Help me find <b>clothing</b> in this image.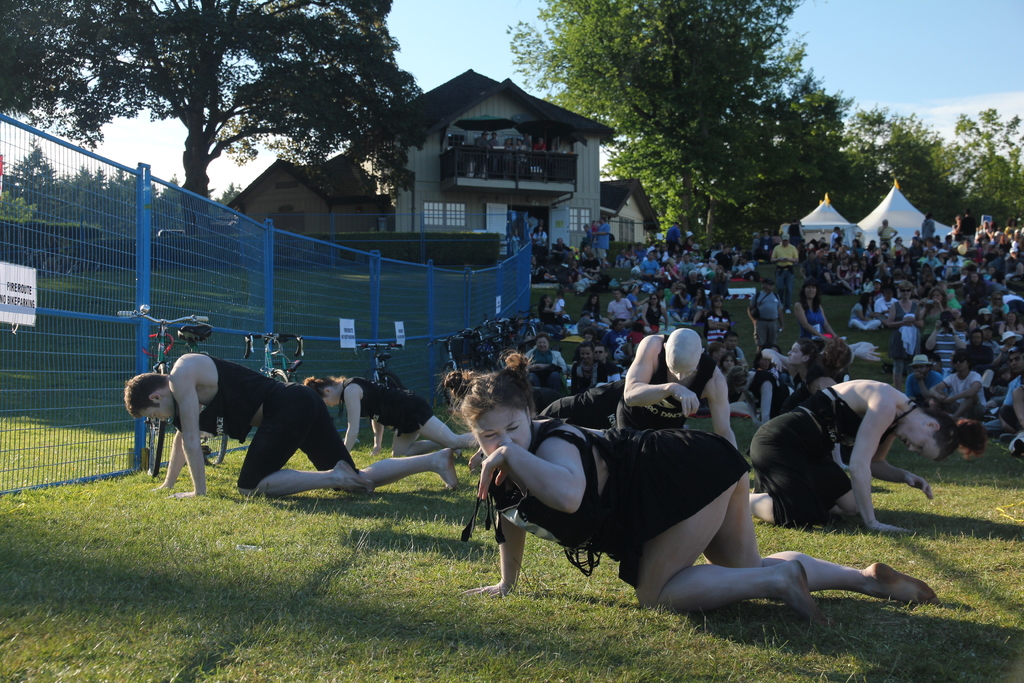
Found it: detection(925, 219, 934, 239).
